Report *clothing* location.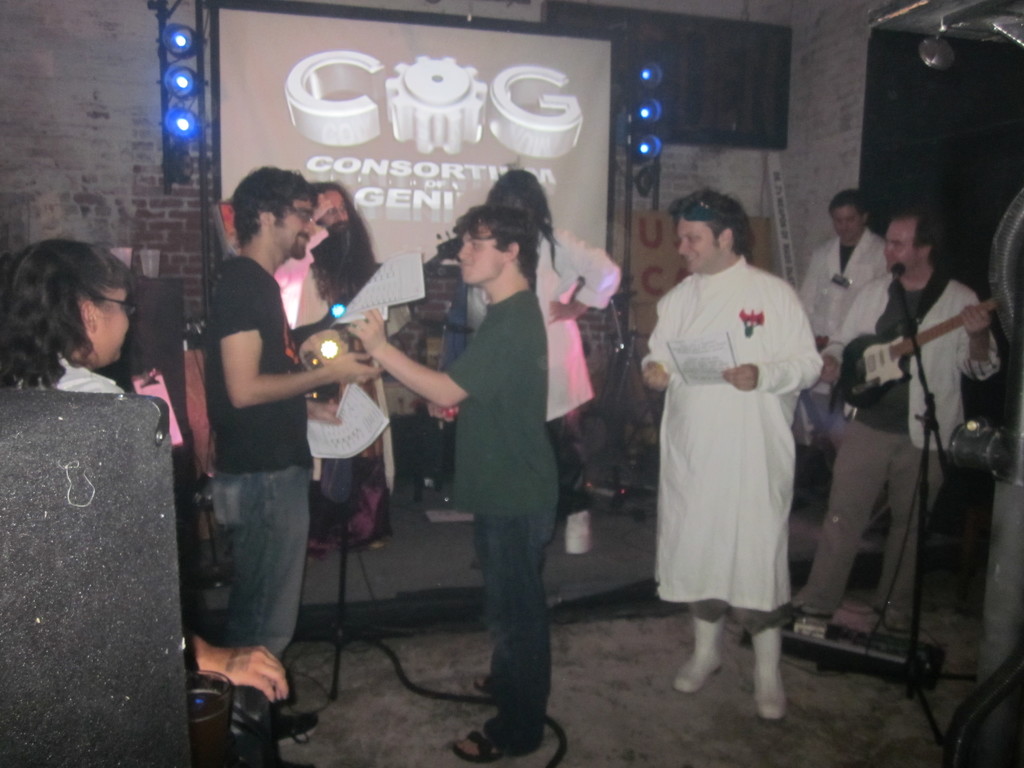
Report: 442:285:563:754.
